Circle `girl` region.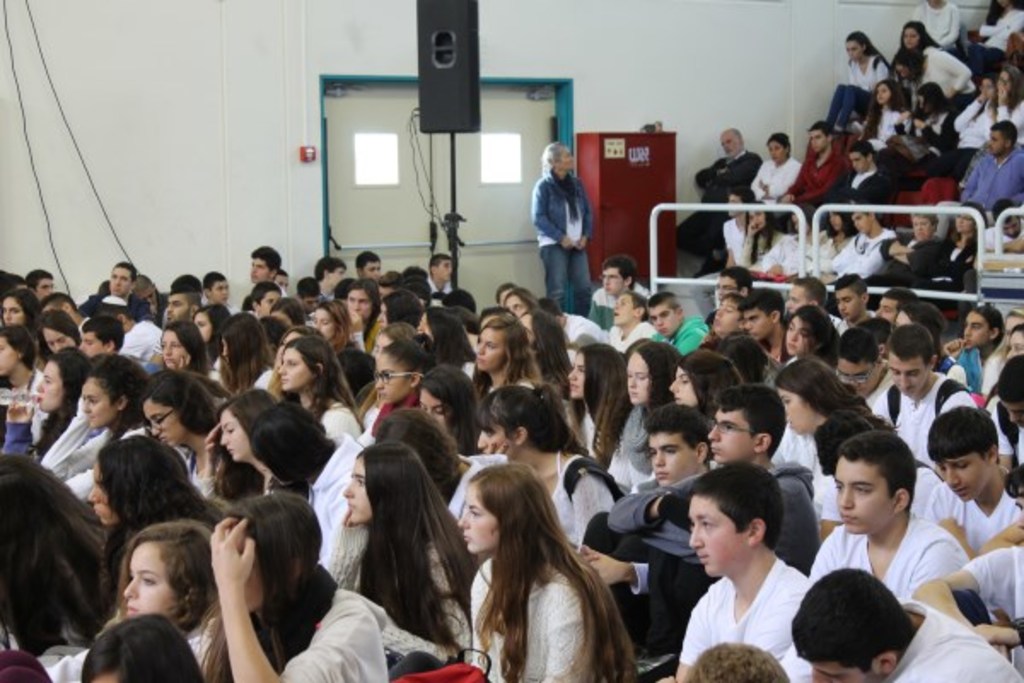
Region: (0, 287, 39, 326).
